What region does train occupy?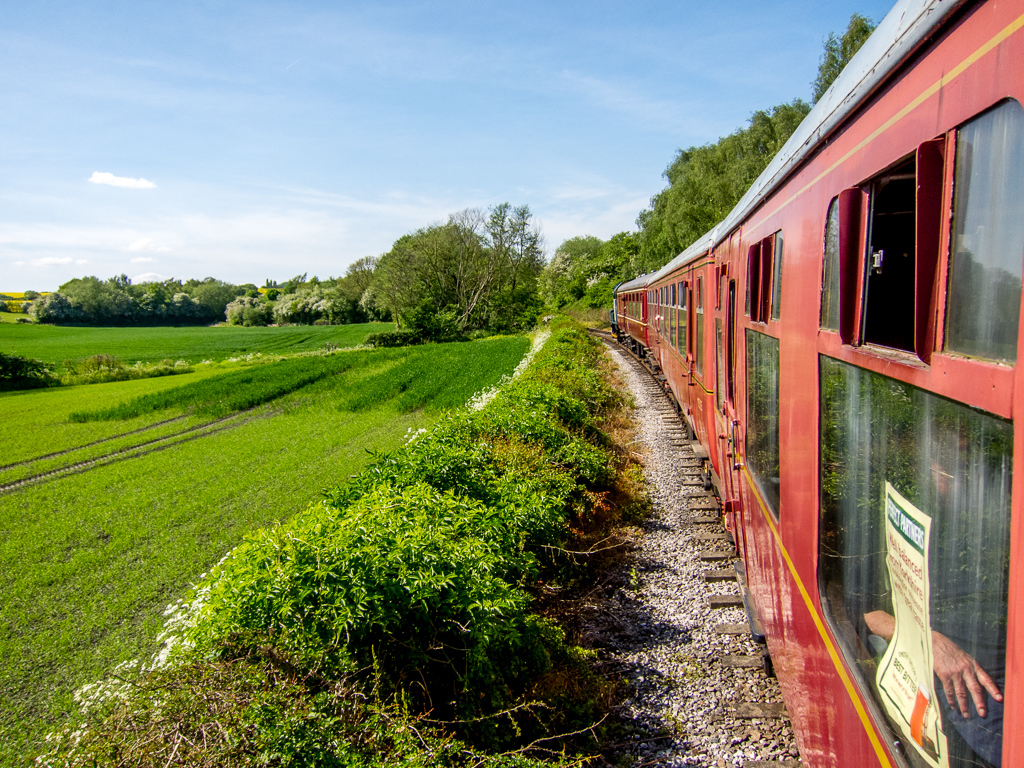
(left=608, top=0, right=1022, bottom=764).
